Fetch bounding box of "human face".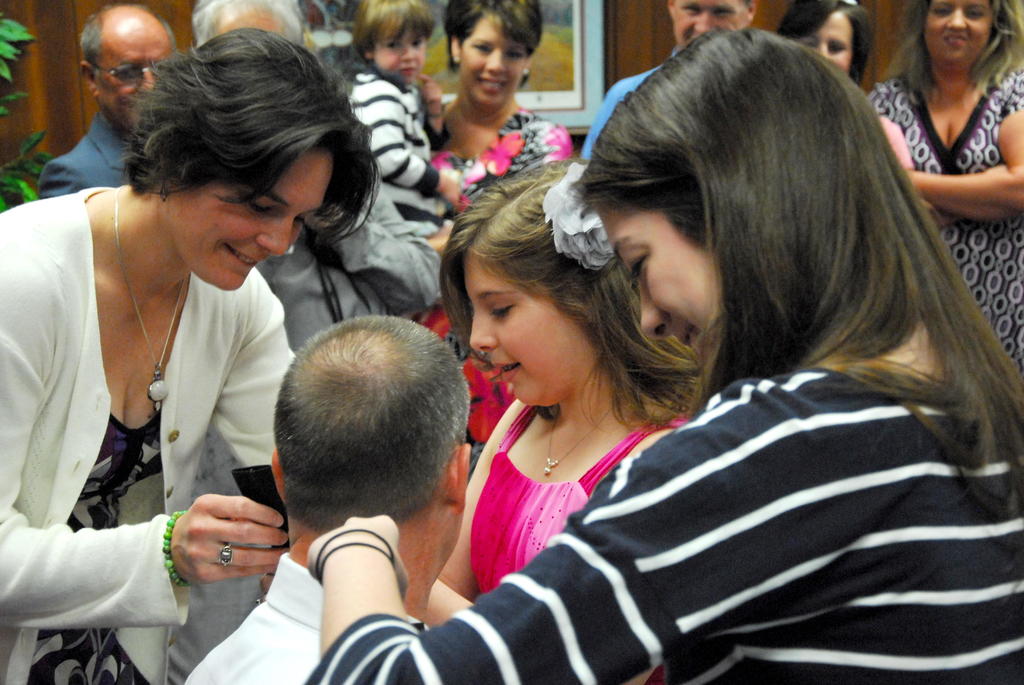
Bbox: box(375, 19, 422, 84).
